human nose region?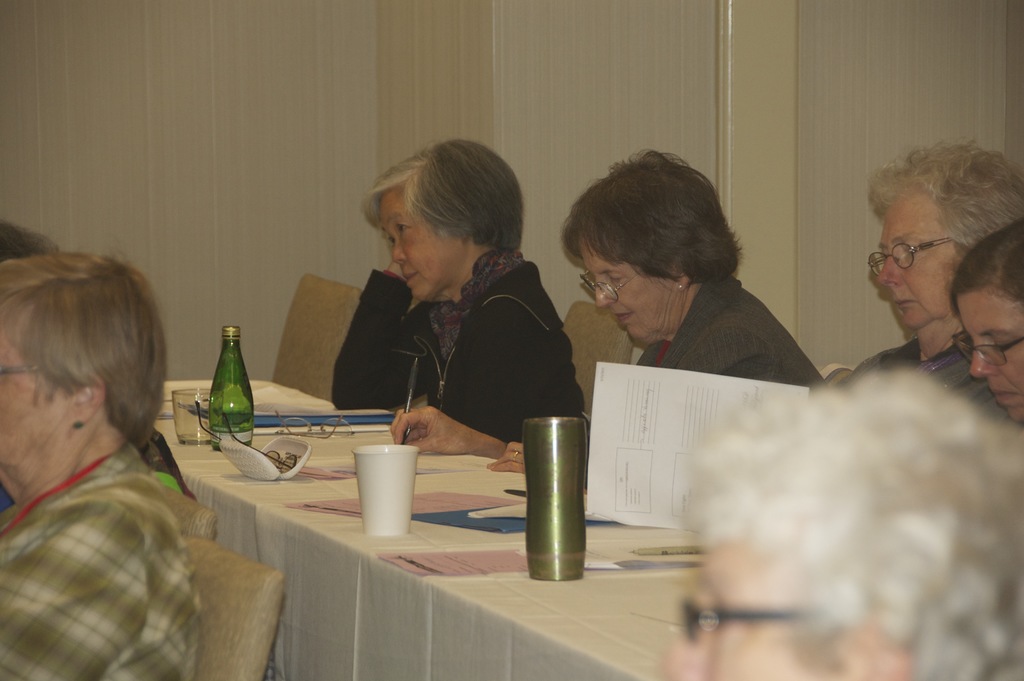
Rect(394, 238, 406, 261)
